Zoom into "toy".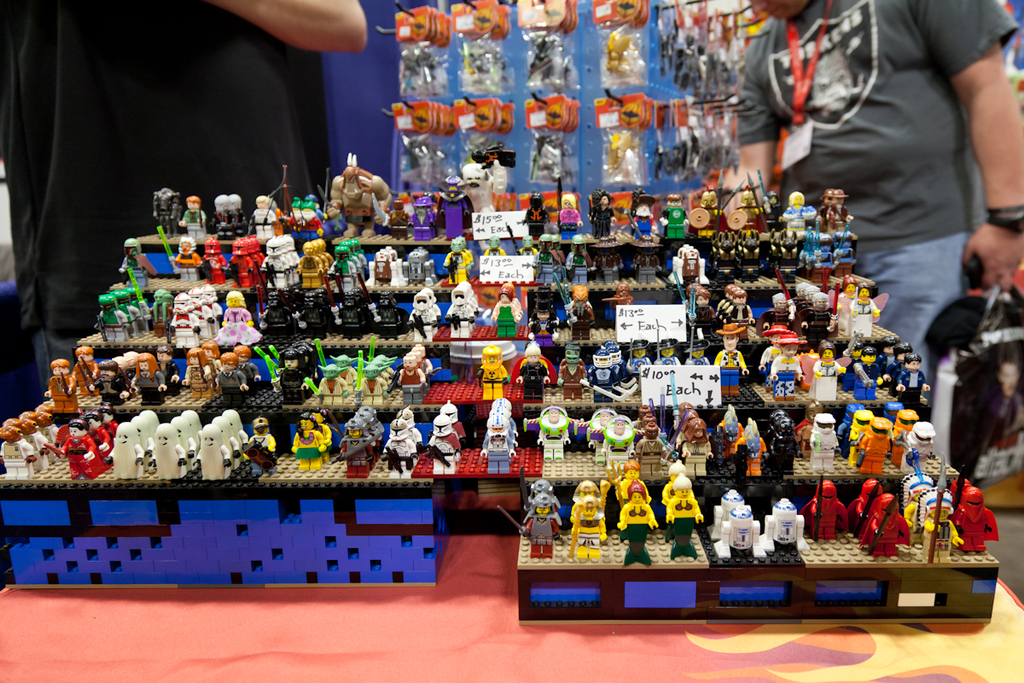
Zoom target: box(195, 423, 230, 479).
